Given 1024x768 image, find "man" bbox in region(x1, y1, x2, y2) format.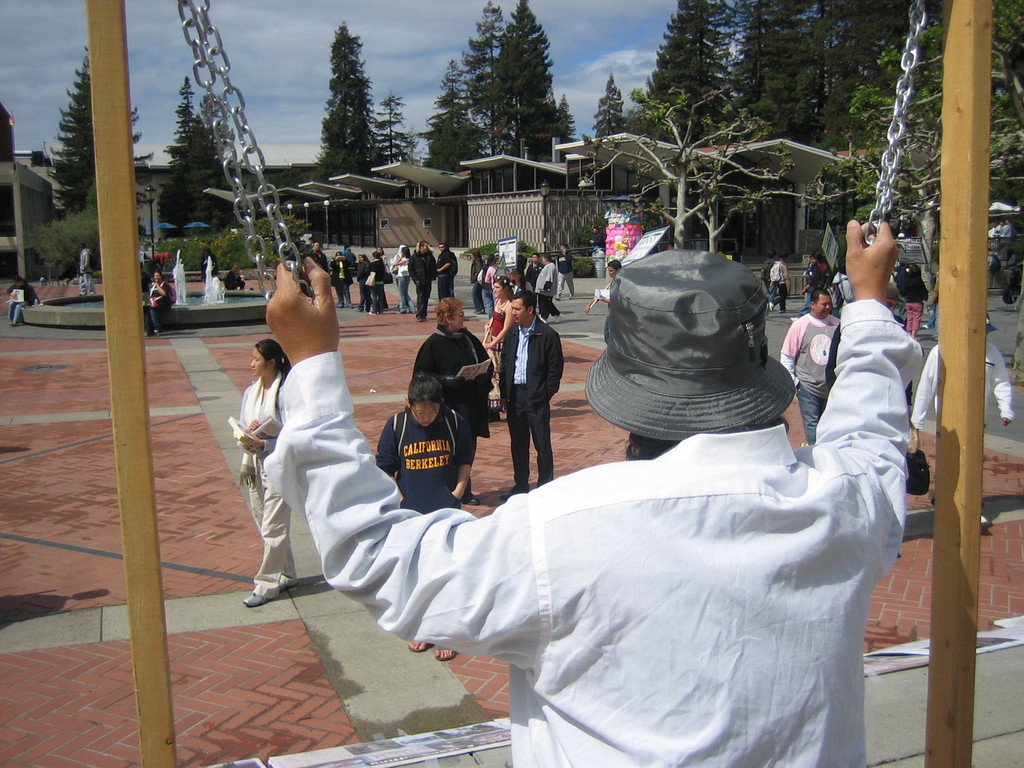
region(991, 219, 1002, 237).
